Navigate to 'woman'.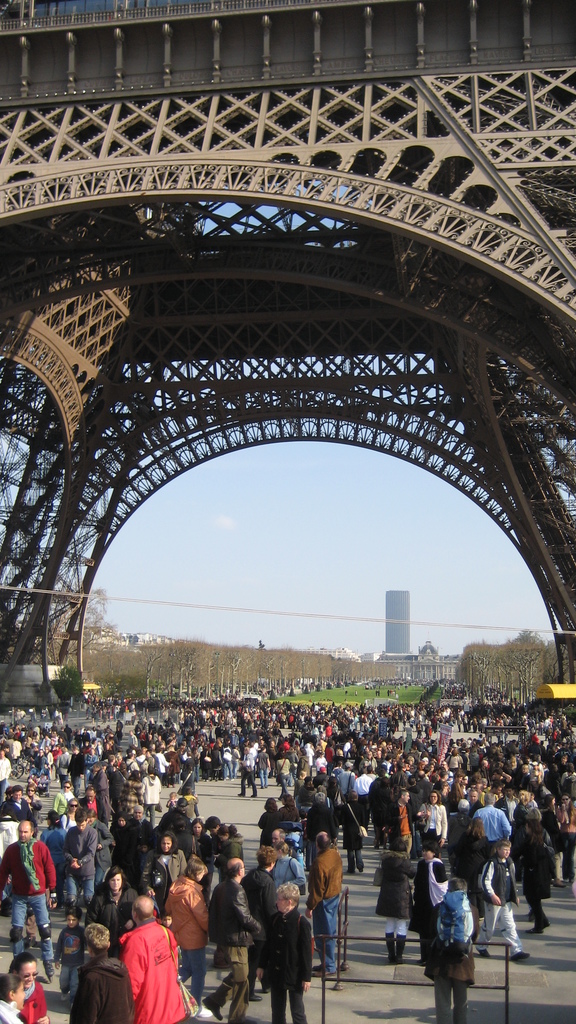
Navigation target: Rect(21, 783, 41, 826).
